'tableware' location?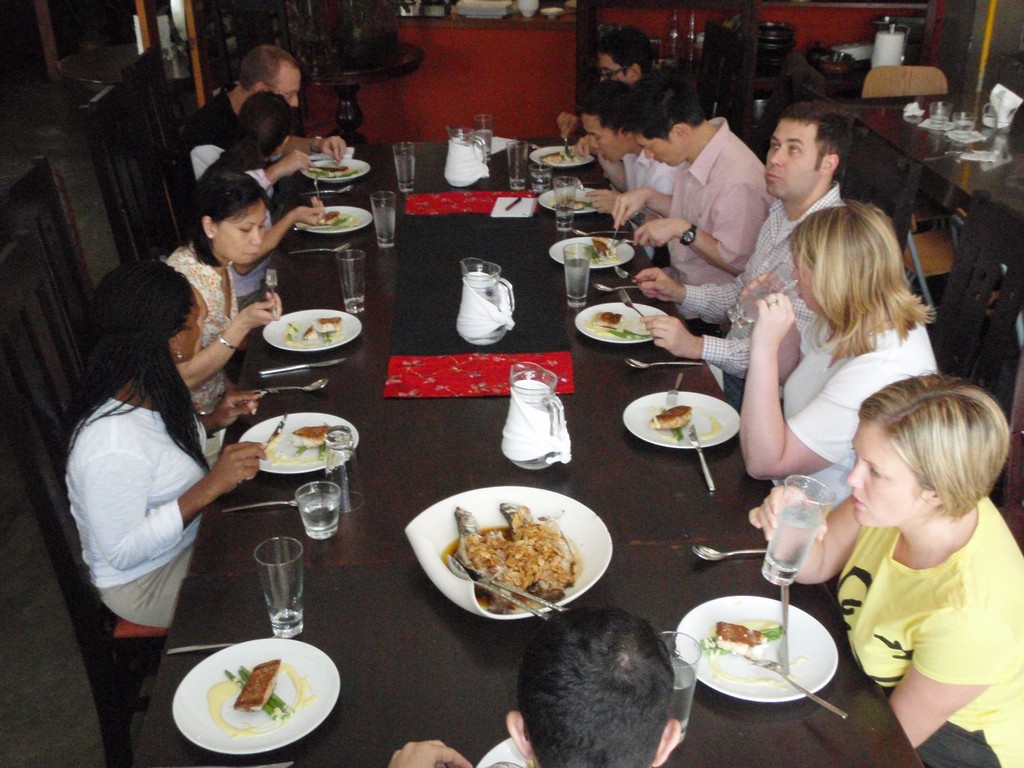
298 481 343 536
